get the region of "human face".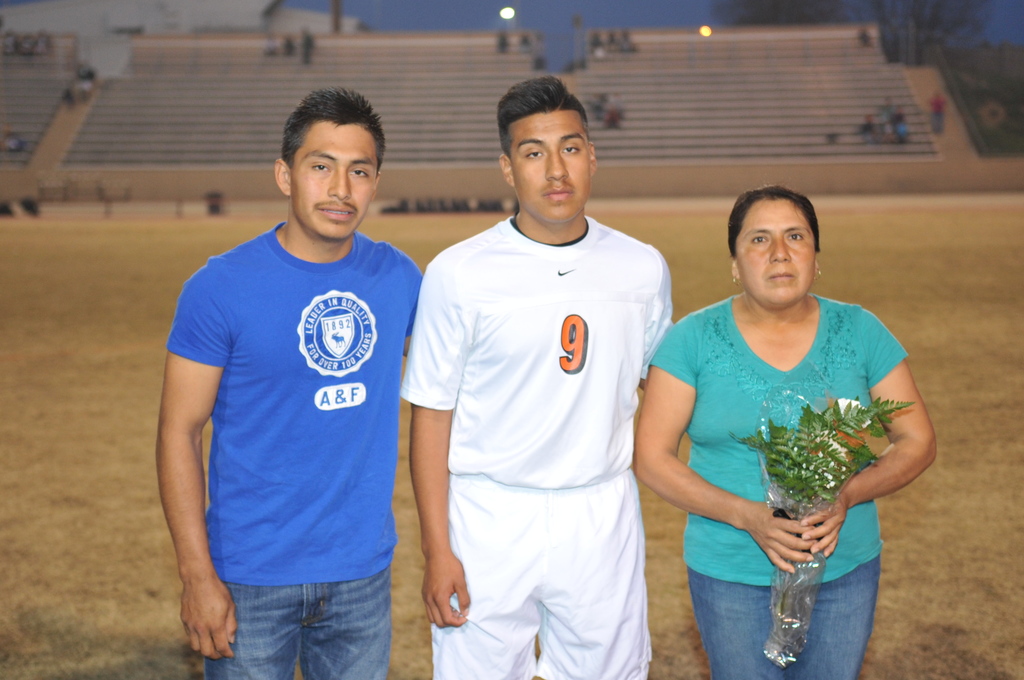
<box>735,197,814,303</box>.
